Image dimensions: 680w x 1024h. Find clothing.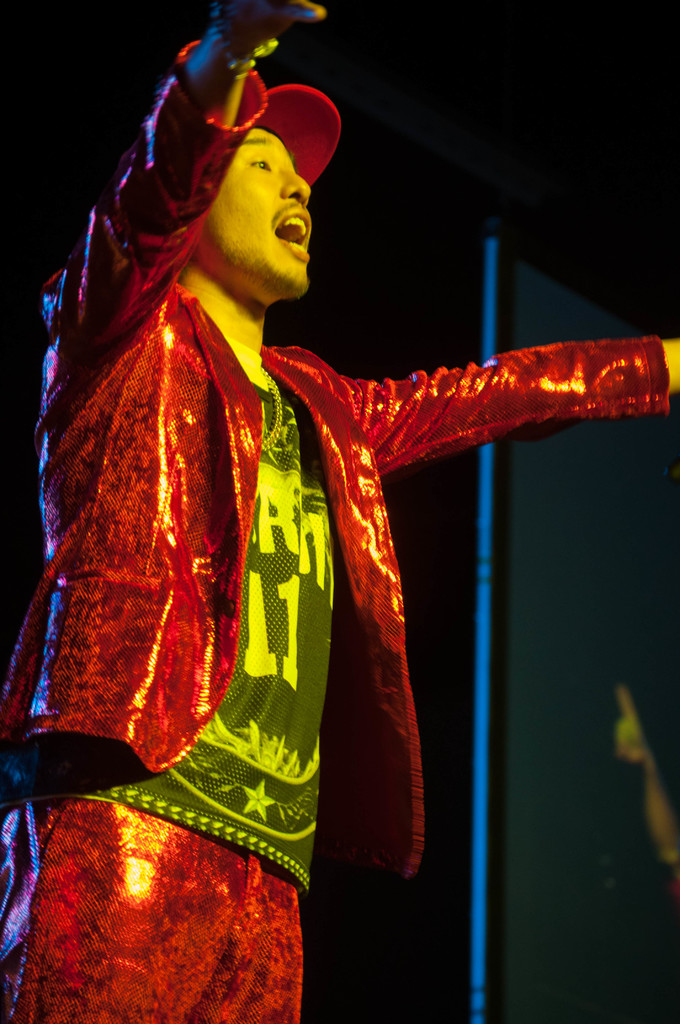
<region>49, 202, 612, 1023</region>.
